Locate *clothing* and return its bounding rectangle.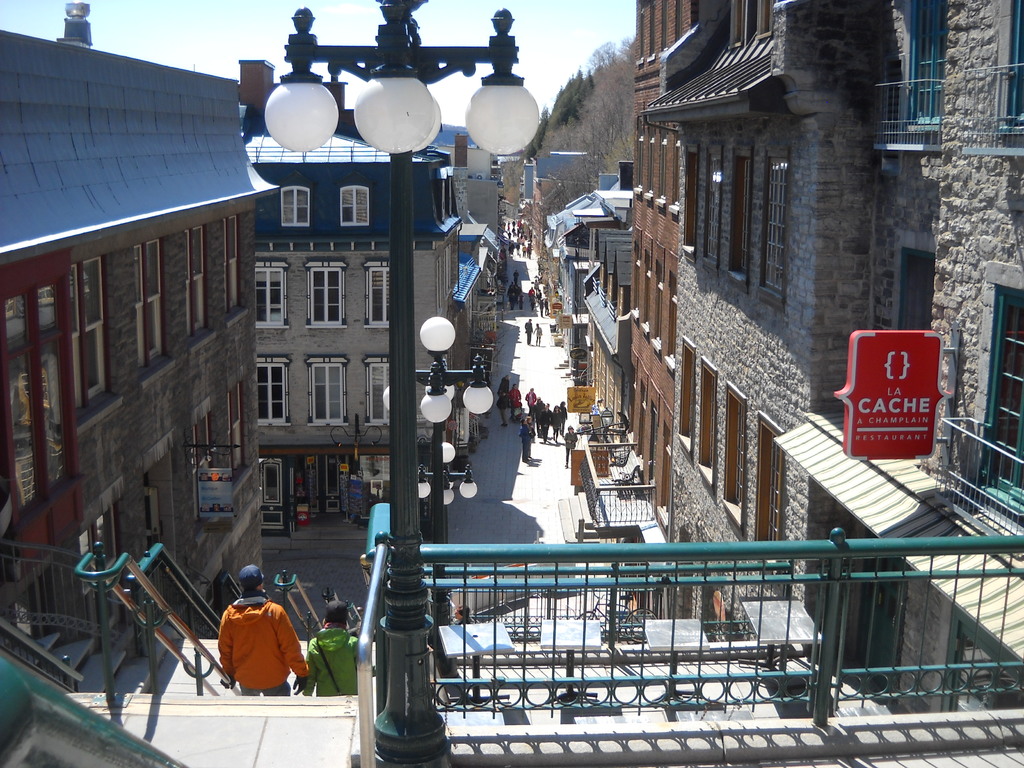
[left=509, top=294, right=515, bottom=307].
